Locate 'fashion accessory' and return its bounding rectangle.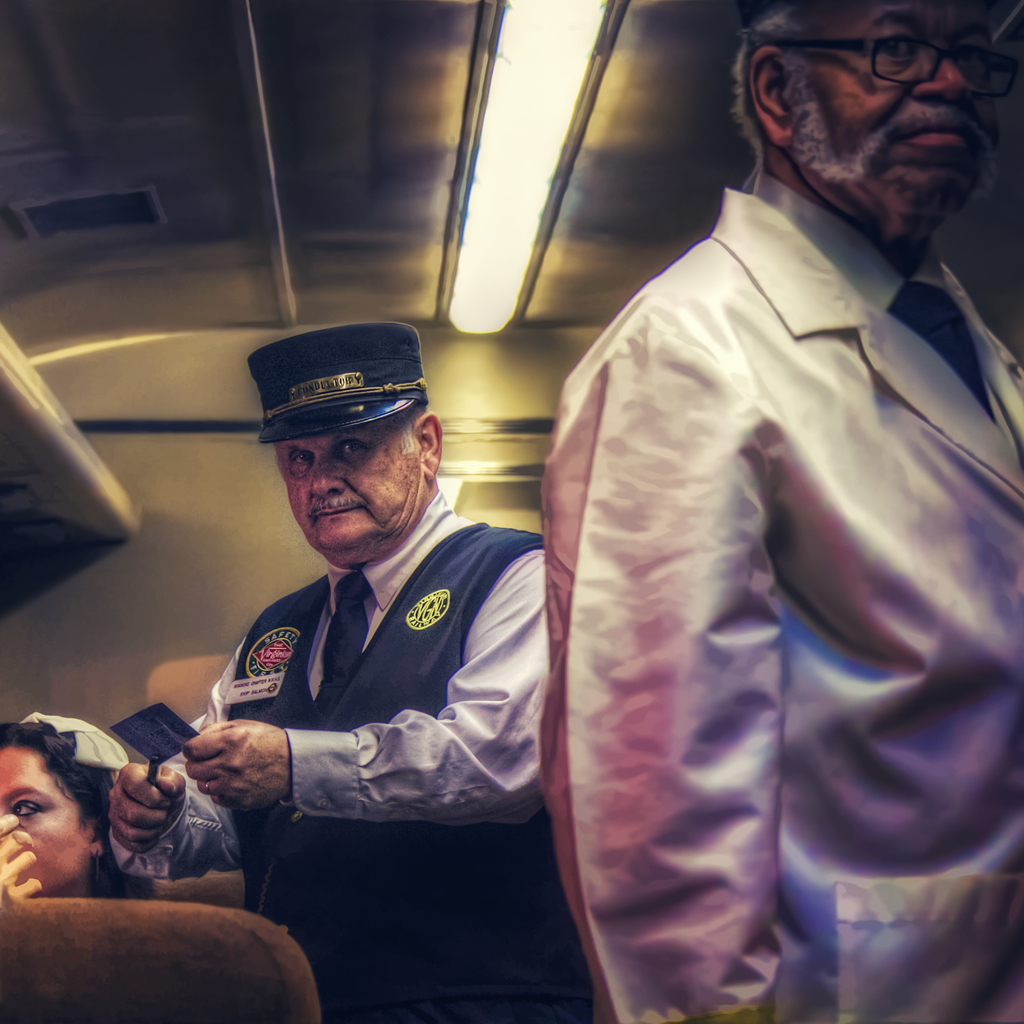
box=[314, 561, 379, 700].
